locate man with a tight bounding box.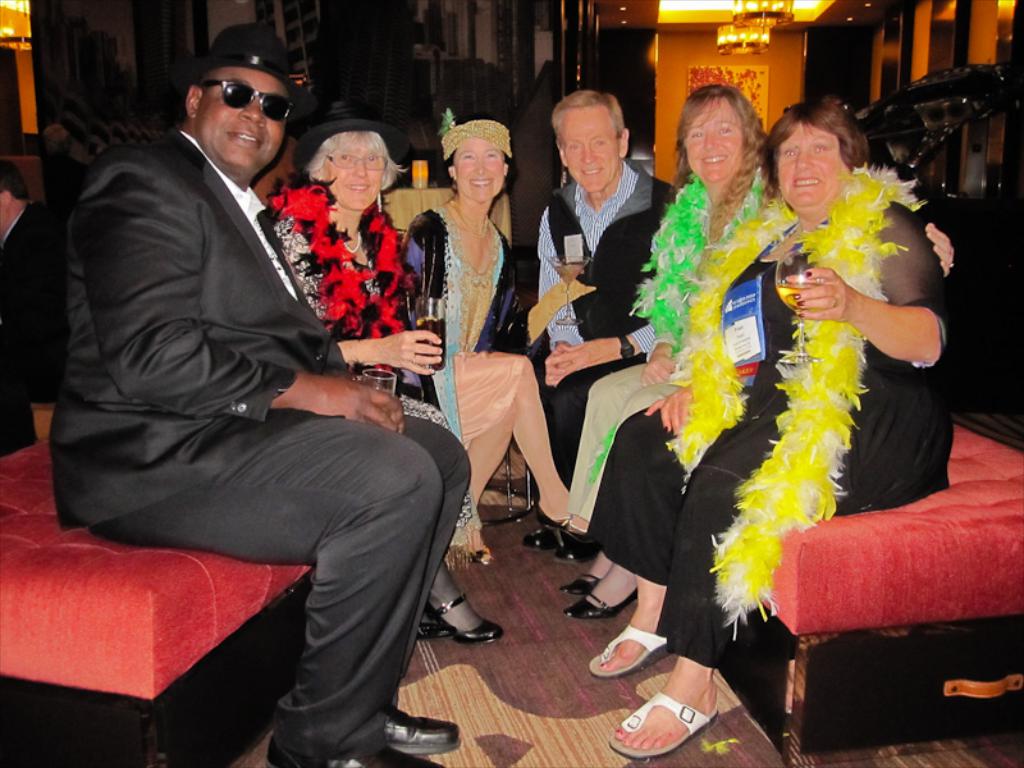
box=[520, 86, 680, 563].
